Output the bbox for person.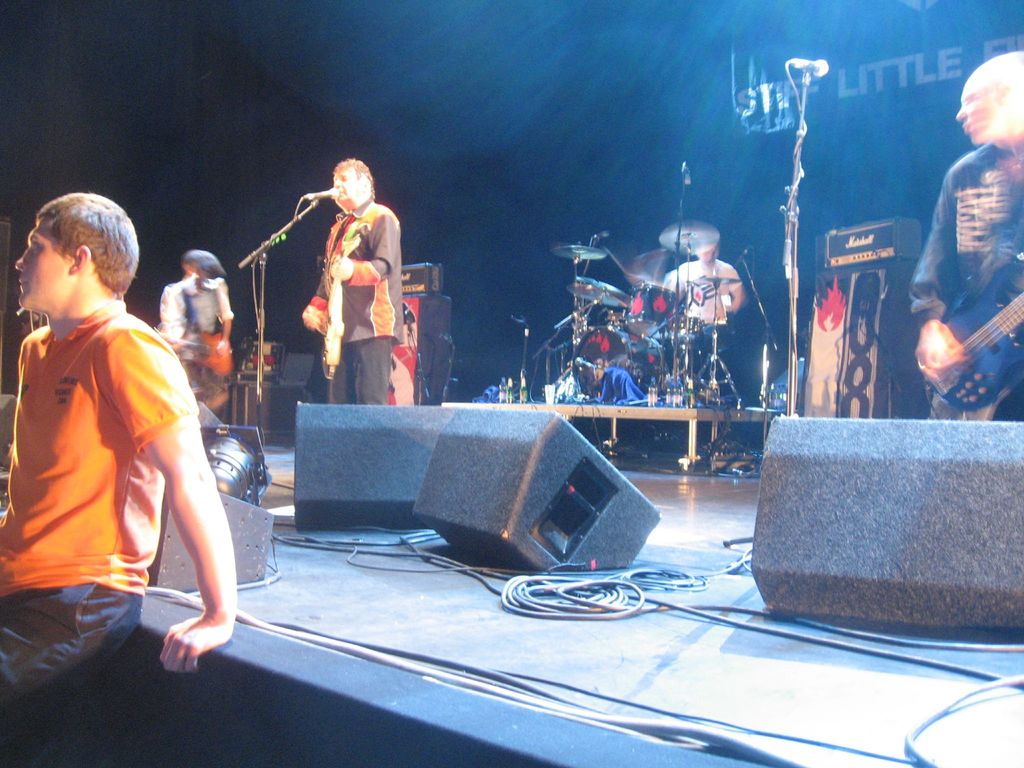
crop(902, 70, 1023, 419).
